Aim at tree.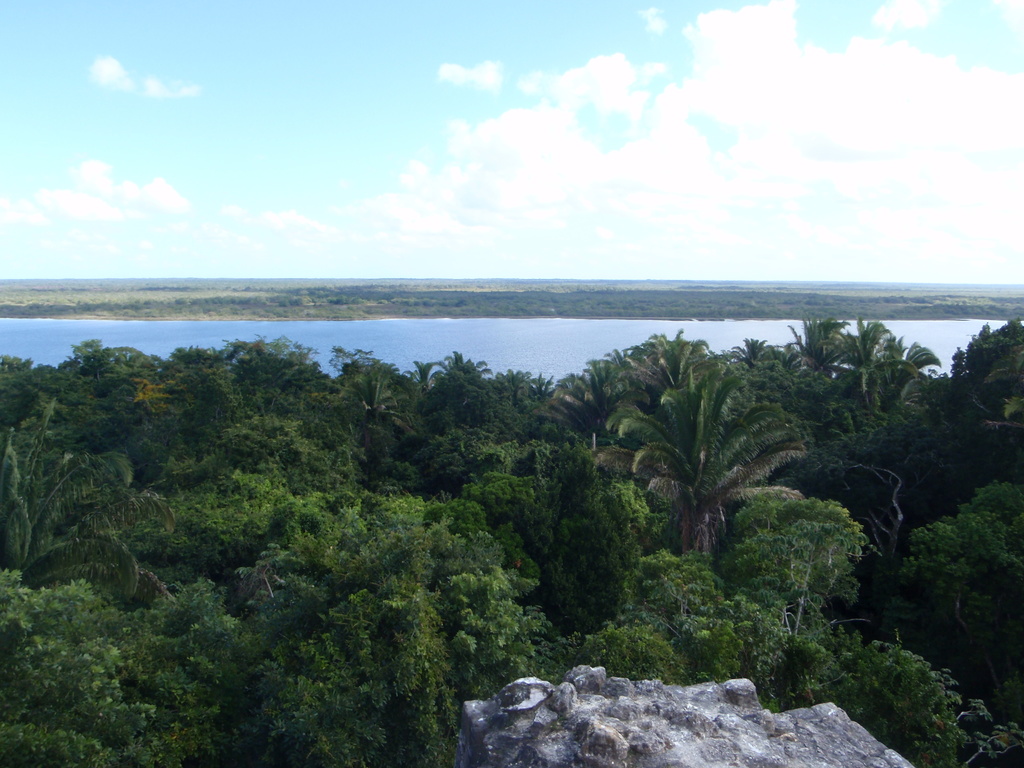
Aimed at left=154, top=333, right=426, bottom=649.
